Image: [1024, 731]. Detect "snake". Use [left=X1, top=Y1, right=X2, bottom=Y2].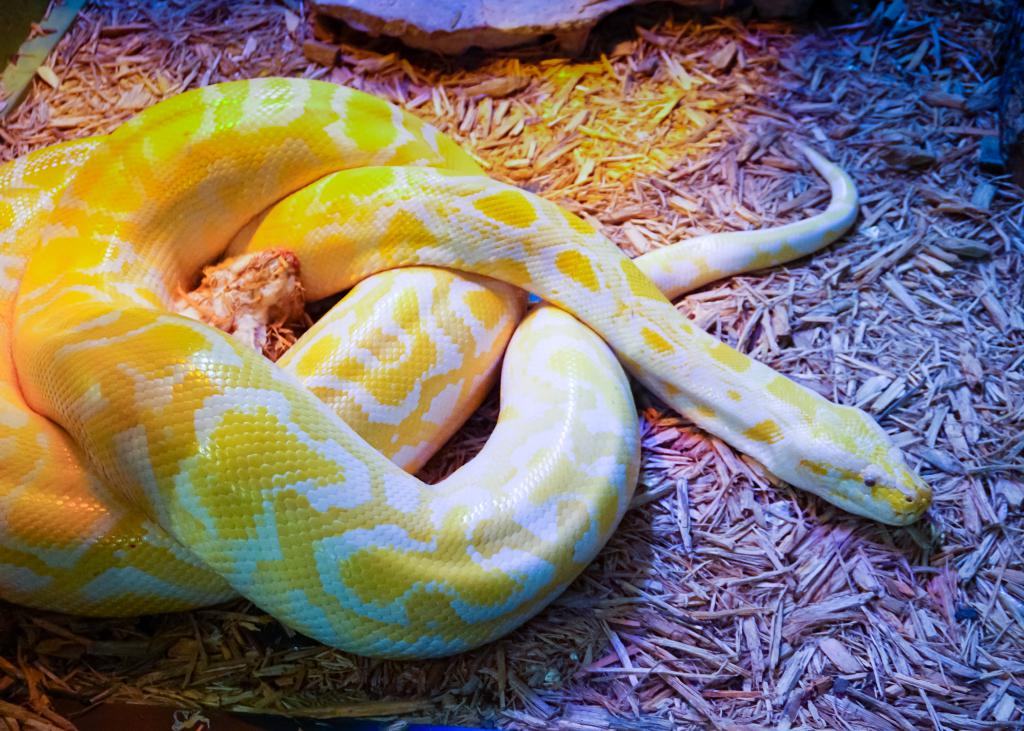
[left=0, top=77, right=935, bottom=661].
